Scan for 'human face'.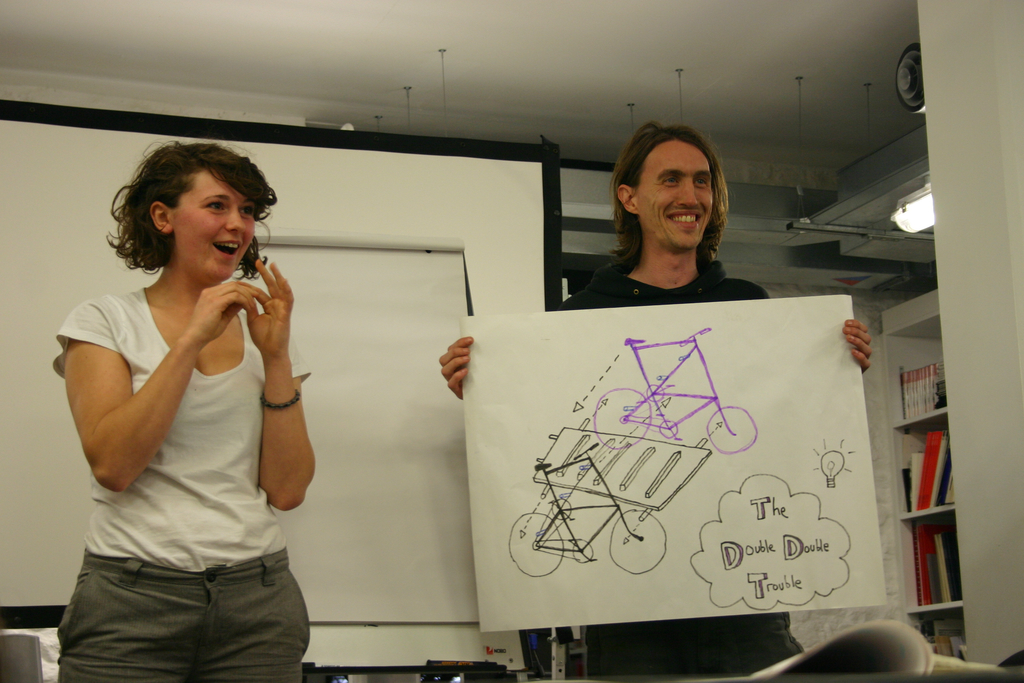
Scan result: region(636, 136, 712, 251).
